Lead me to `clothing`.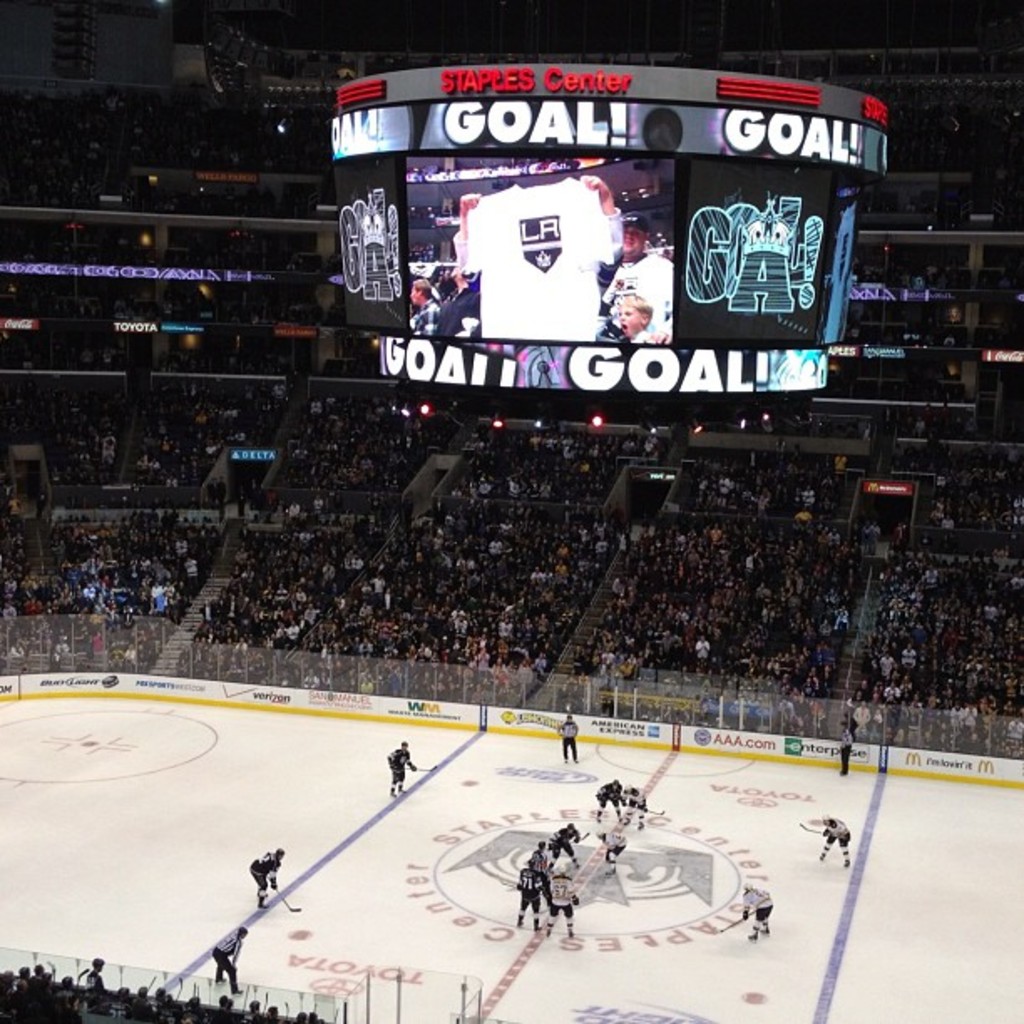
Lead to <box>818,823,852,863</box>.
